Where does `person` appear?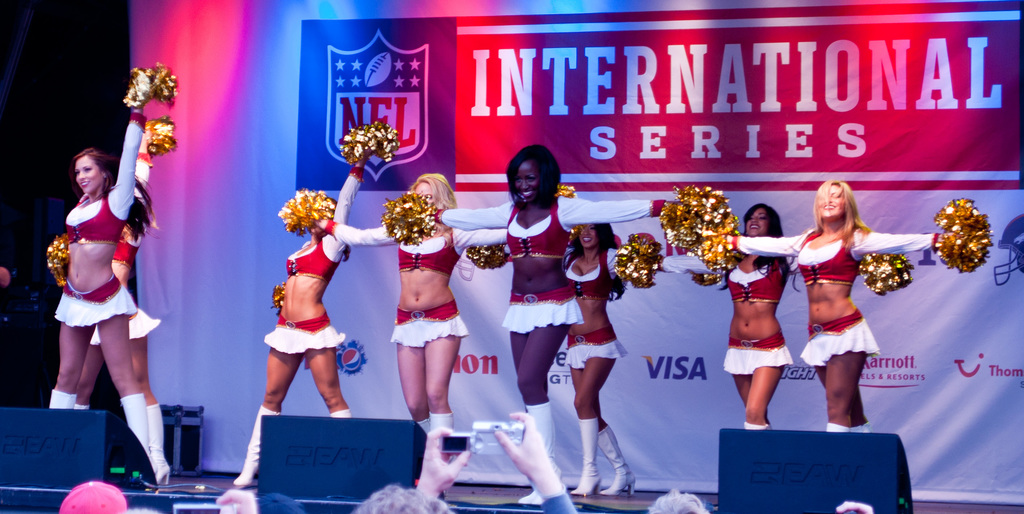
Appears at {"x1": 40, "y1": 131, "x2": 156, "y2": 467}.
